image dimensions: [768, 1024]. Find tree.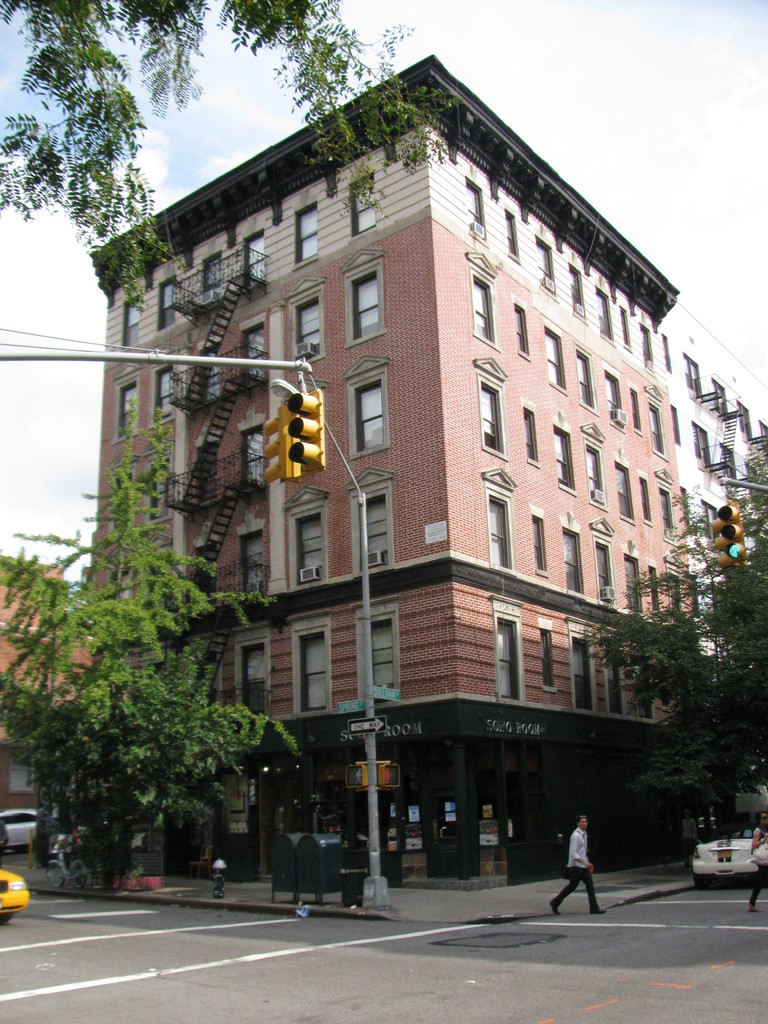
Rect(0, 0, 450, 316).
